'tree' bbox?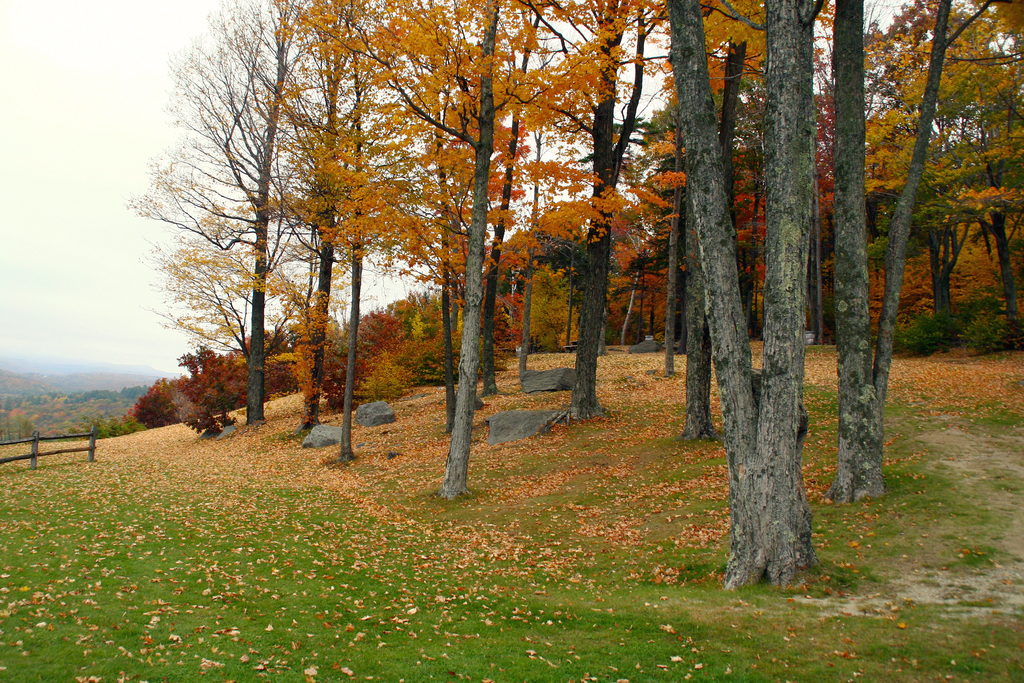
{"left": 239, "top": 0, "right": 701, "bottom": 502}
